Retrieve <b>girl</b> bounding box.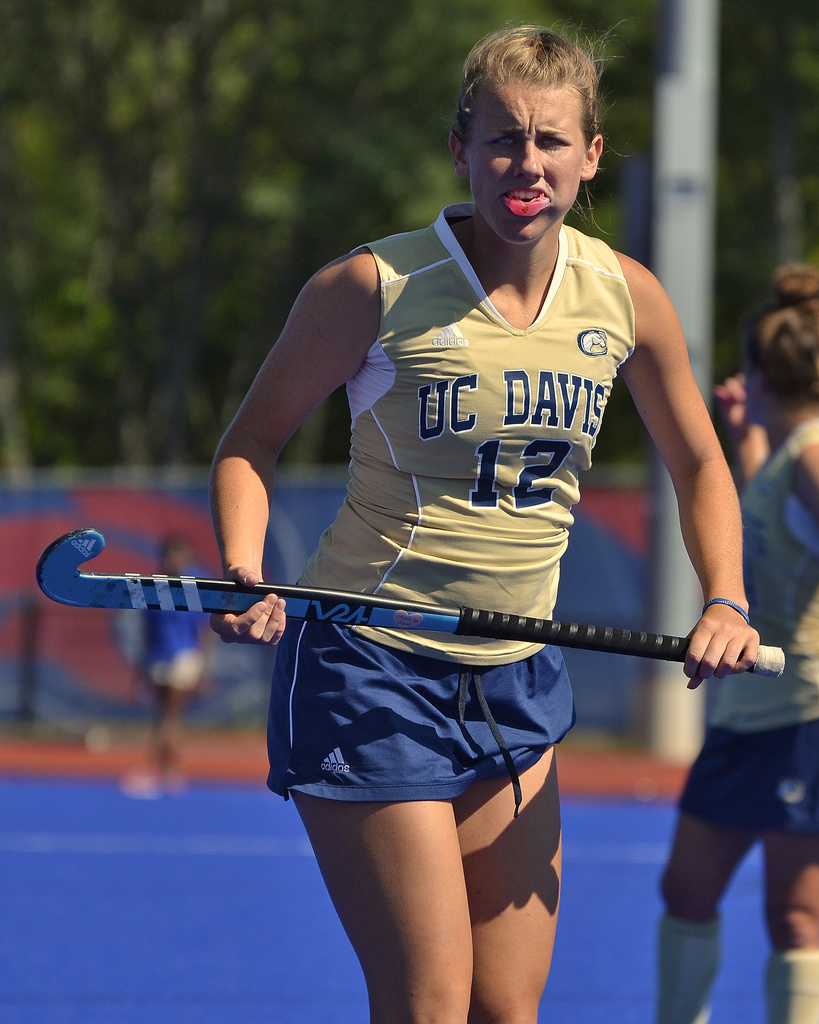
Bounding box: left=207, top=18, right=758, bottom=1023.
